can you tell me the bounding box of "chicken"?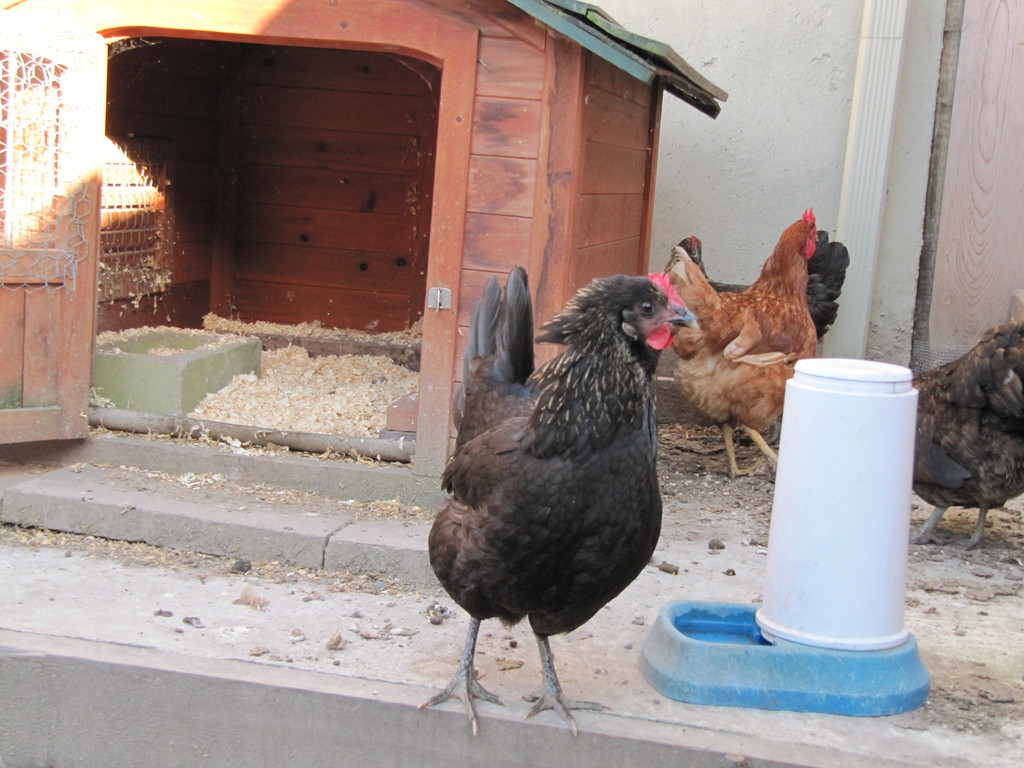
Rect(435, 263, 691, 764).
